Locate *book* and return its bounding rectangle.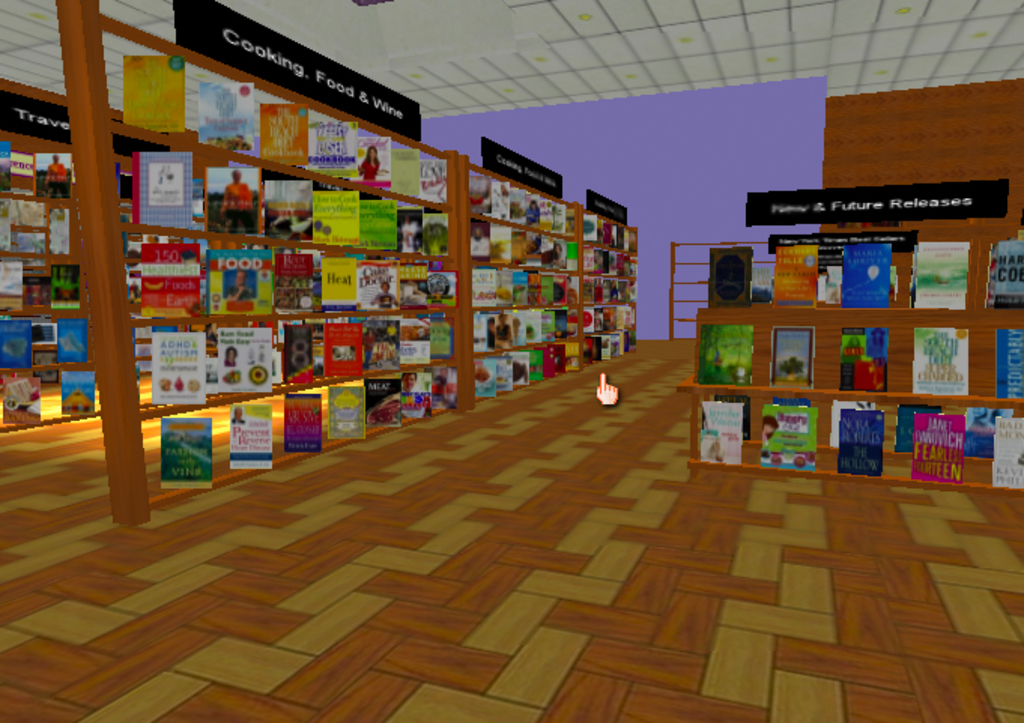
<box>323,251,358,320</box>.
